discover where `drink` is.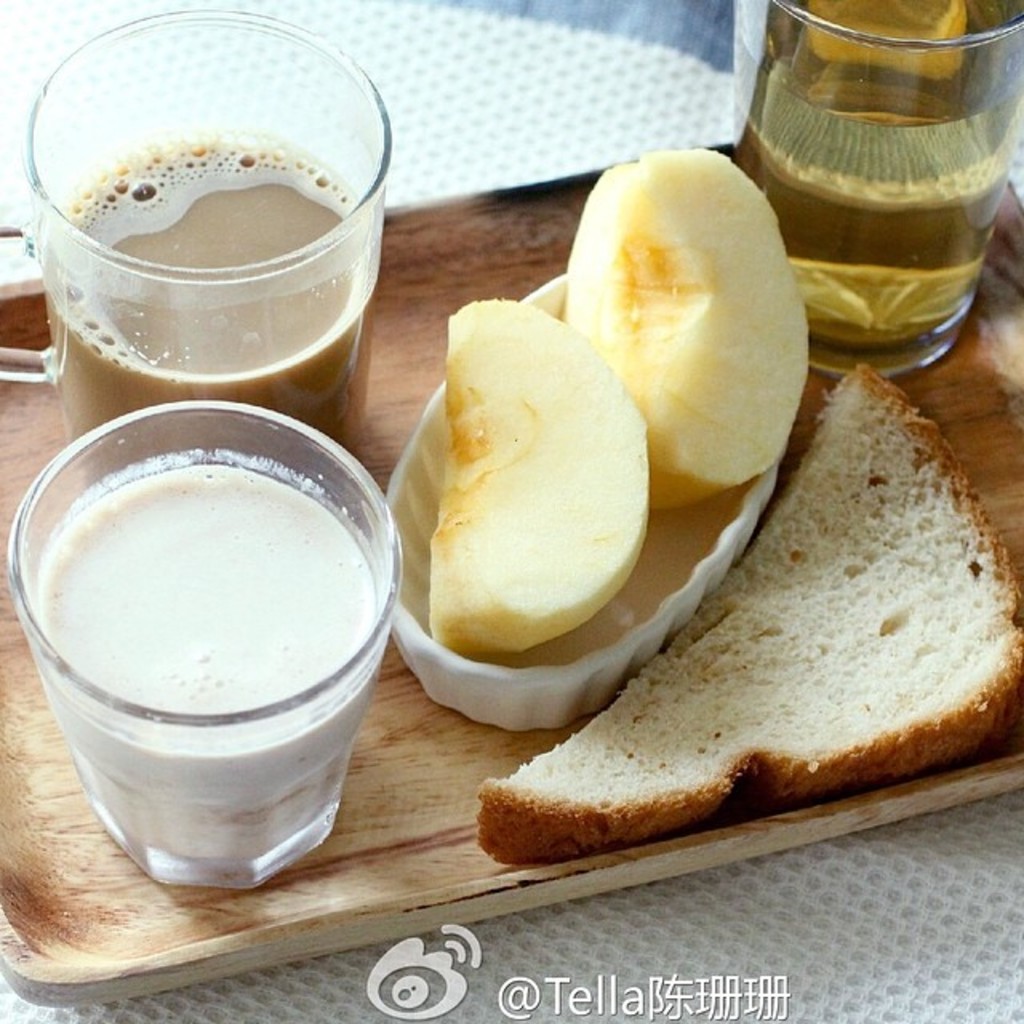
Discovered at l=741, t=8, r=1014, b=357.
